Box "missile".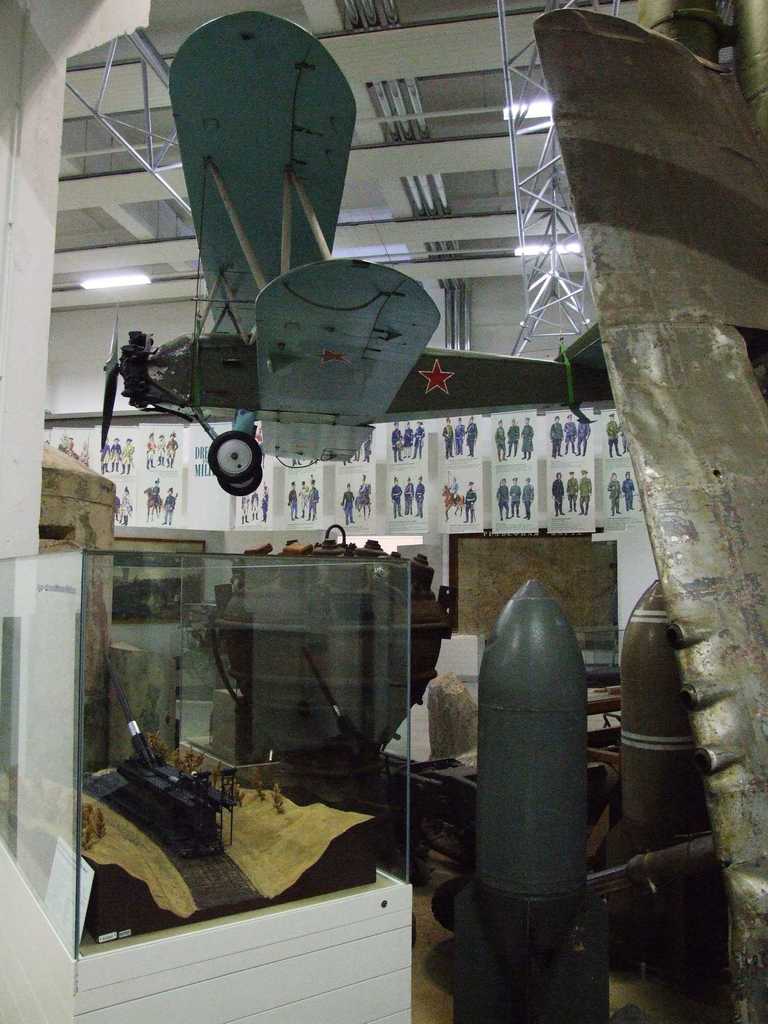
611/576/723/982.
